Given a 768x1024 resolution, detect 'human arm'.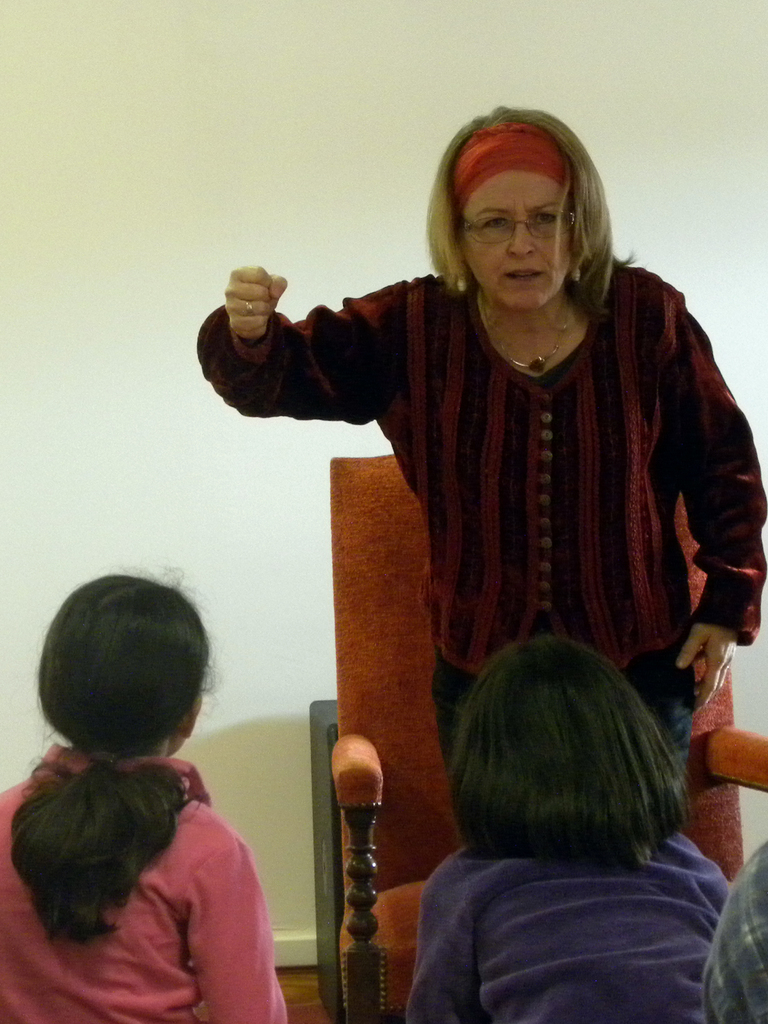
bbox=[411, 865, 483, 1023].
